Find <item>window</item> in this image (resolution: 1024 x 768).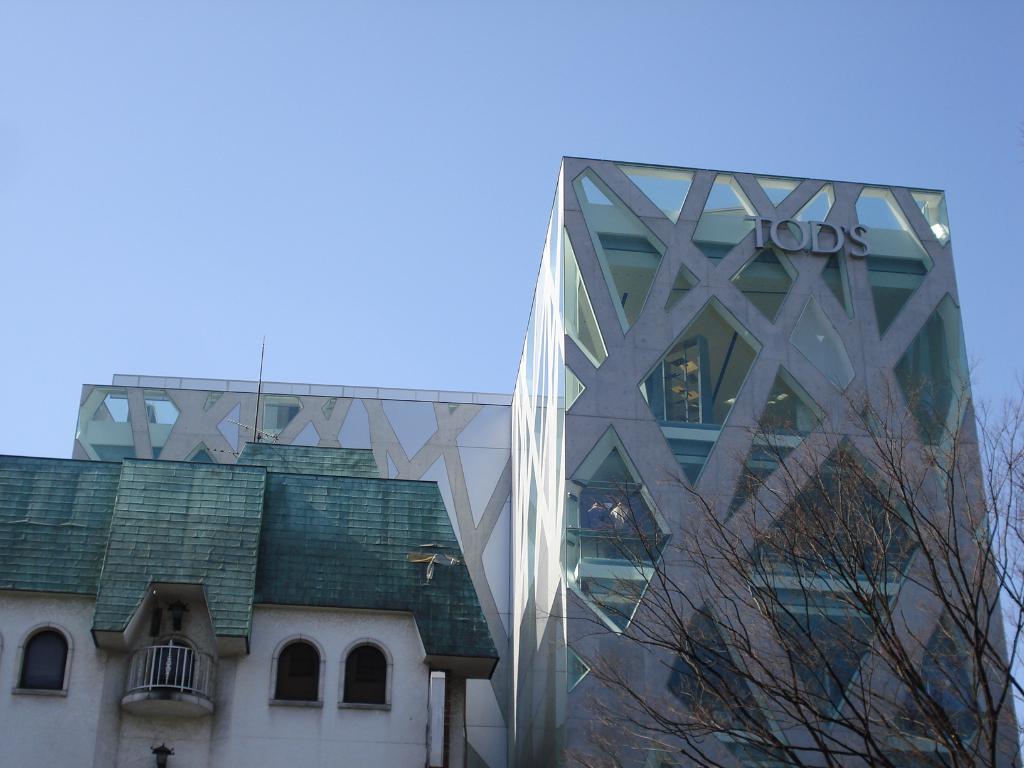
10/620/76/695.
